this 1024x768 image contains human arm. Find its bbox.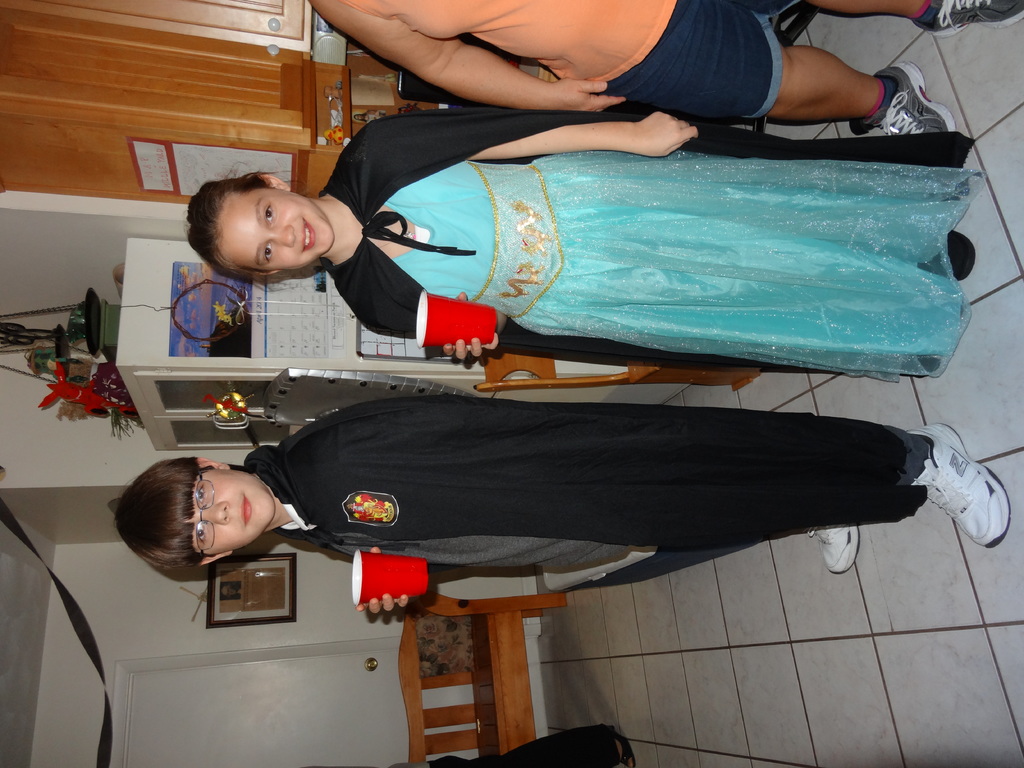
rect(352, 542, 410, 620).
